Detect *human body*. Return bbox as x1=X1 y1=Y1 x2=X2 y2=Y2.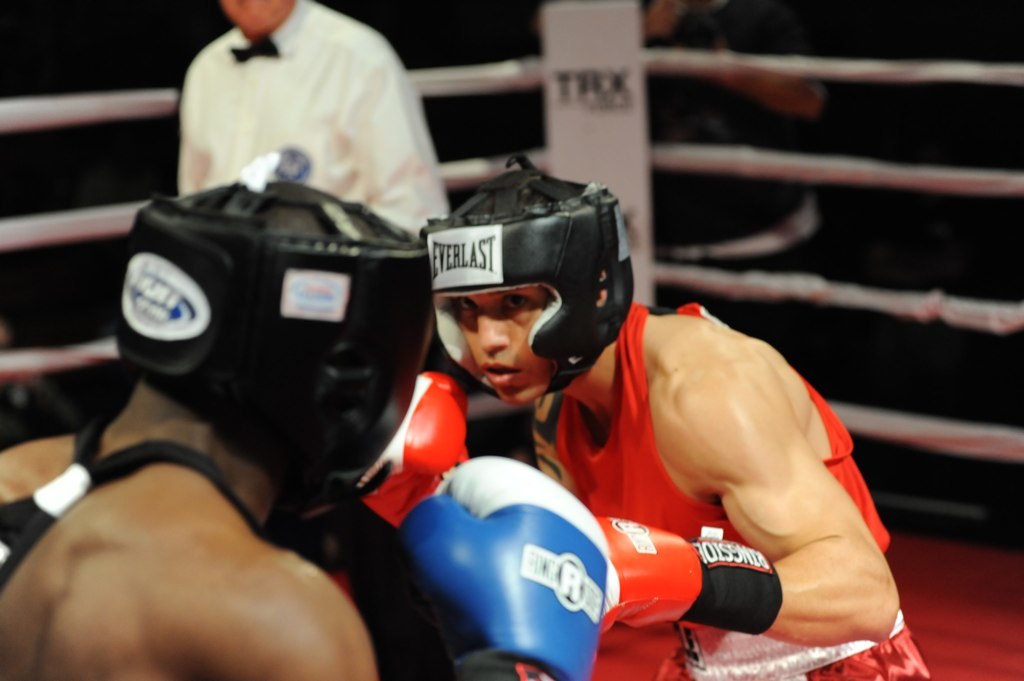
x1=173 y1=0 x2=453 y2=231.
